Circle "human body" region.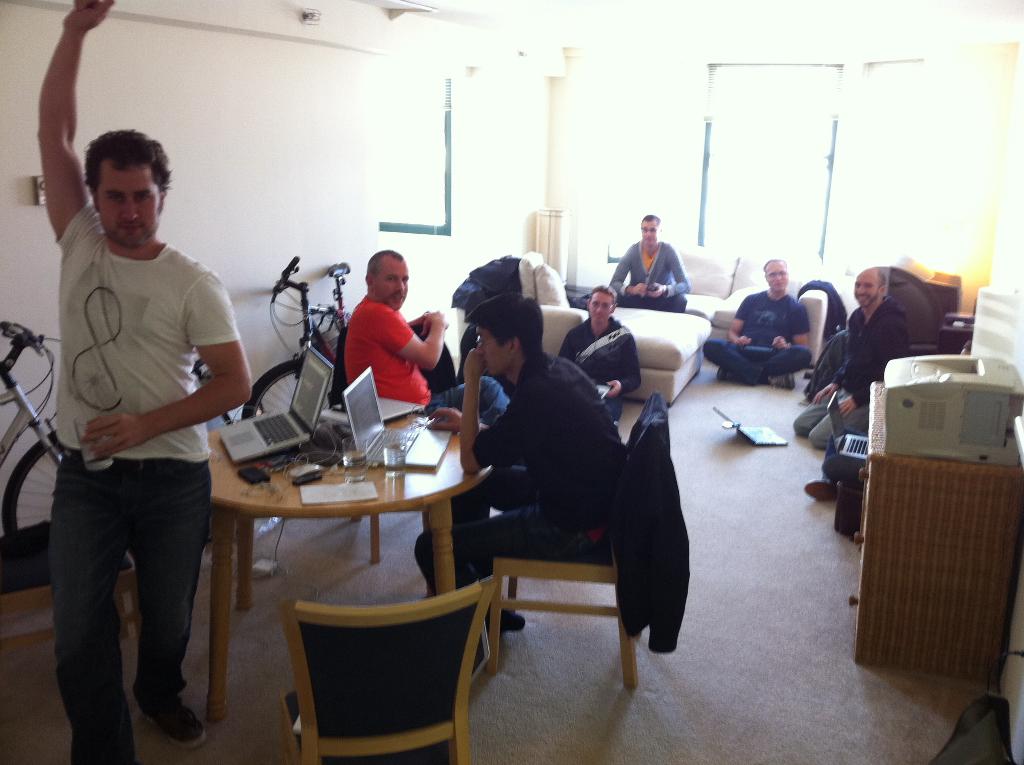
Region: detection(45, 131, 244, 753).
